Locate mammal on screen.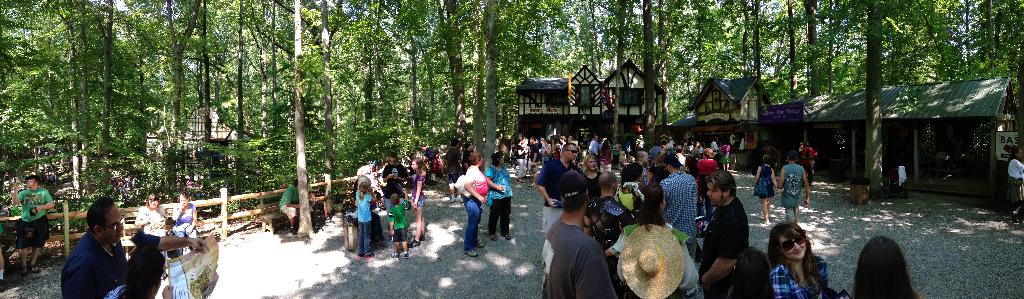
On screen at bbox=[692, 165, 749, 298].
